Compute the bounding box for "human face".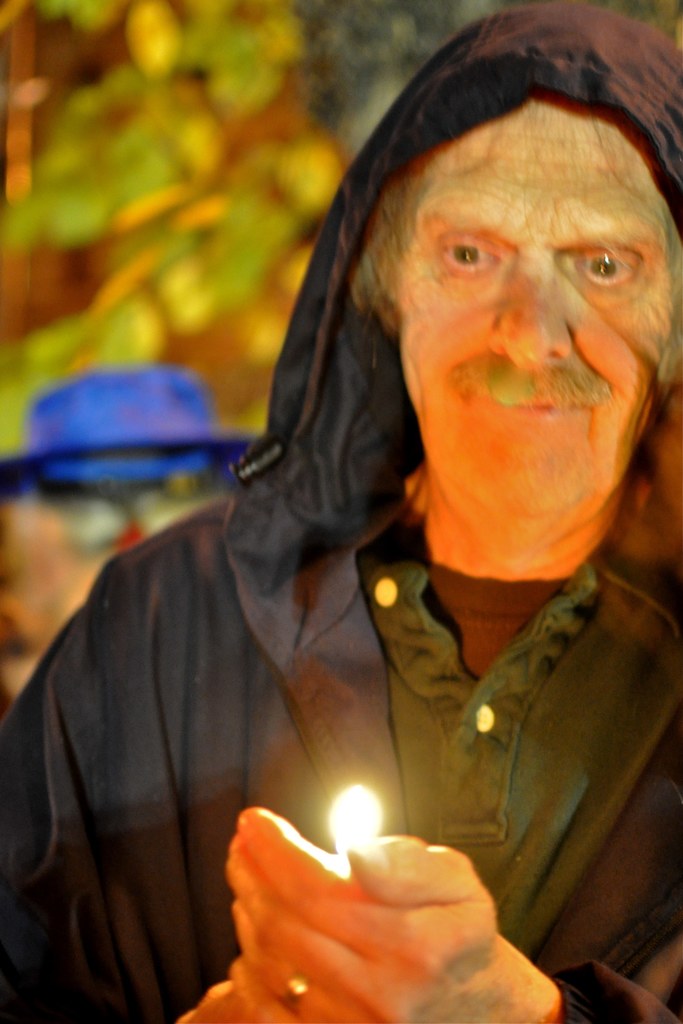
box=[408, 115, 667, 529].
